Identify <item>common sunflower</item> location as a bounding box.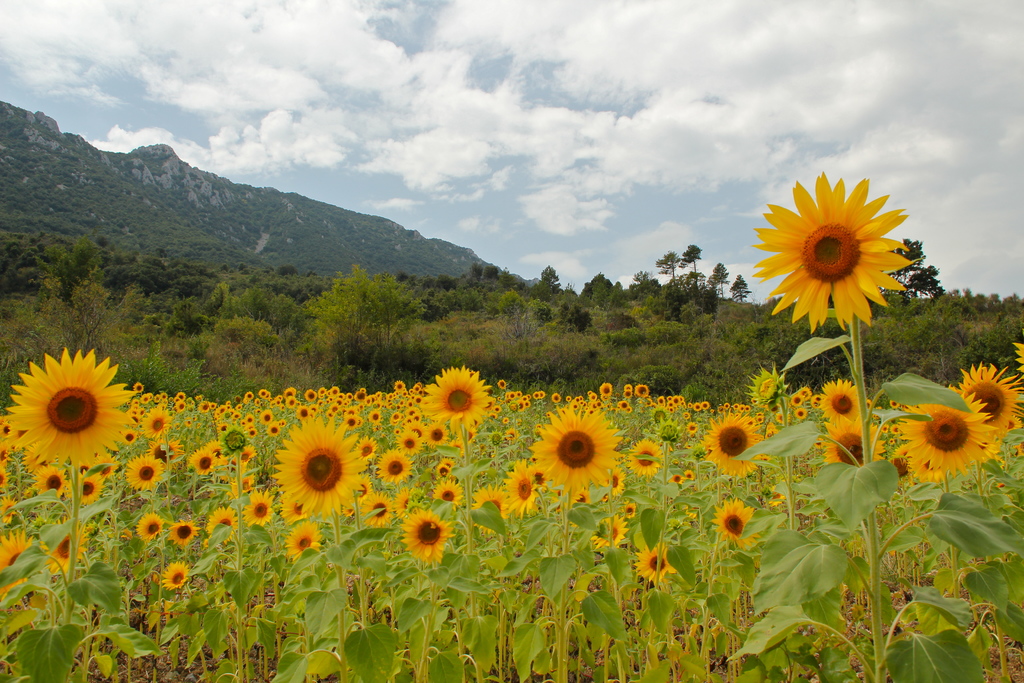
locate(701, 415, 766, 481).
